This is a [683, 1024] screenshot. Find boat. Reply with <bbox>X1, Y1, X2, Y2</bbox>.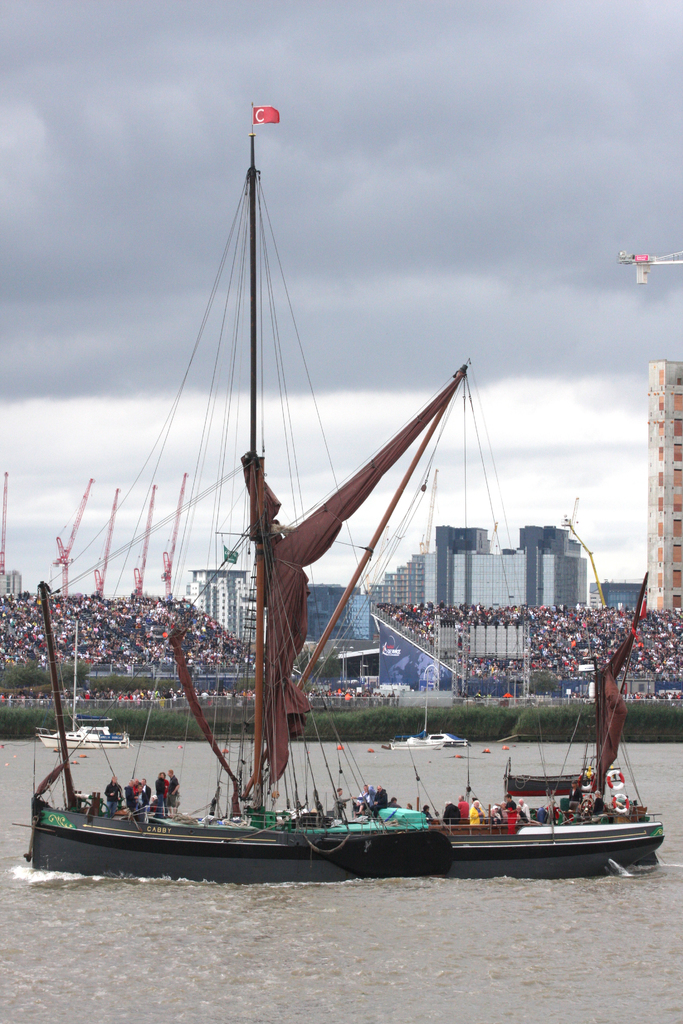
<bbox>22, 168, 646, 884</bbox>.
